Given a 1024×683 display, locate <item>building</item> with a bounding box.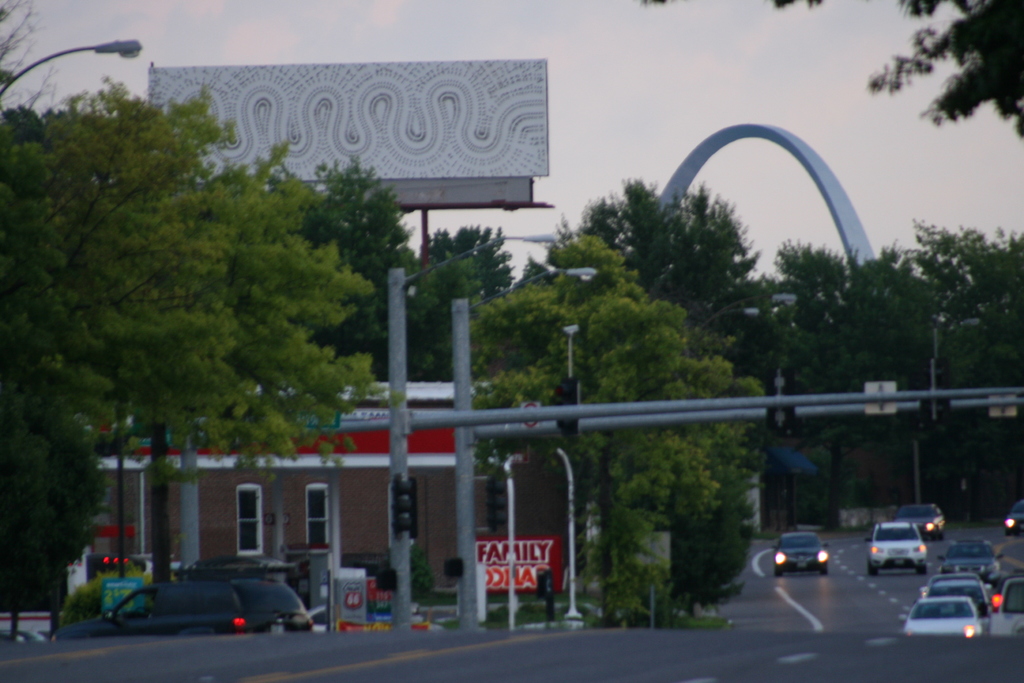
Located: pyautogui.locateOnScreen(79, 419, 492, 599).
